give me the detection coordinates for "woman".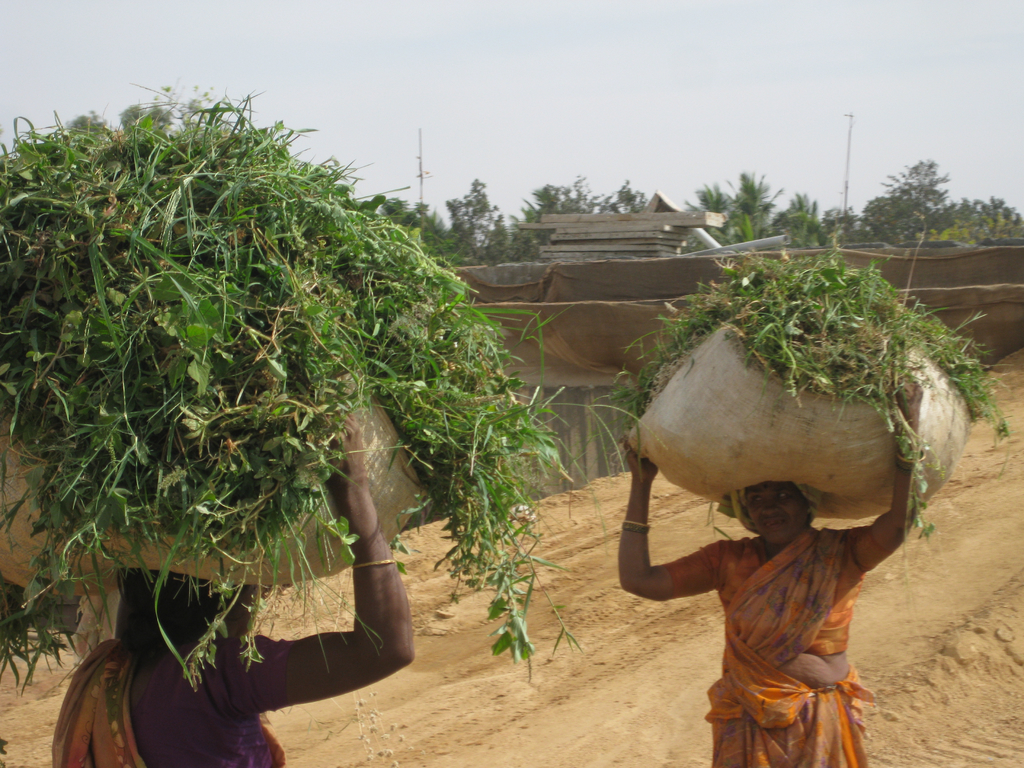
left=607, top=265, right=963, bottom=749.
